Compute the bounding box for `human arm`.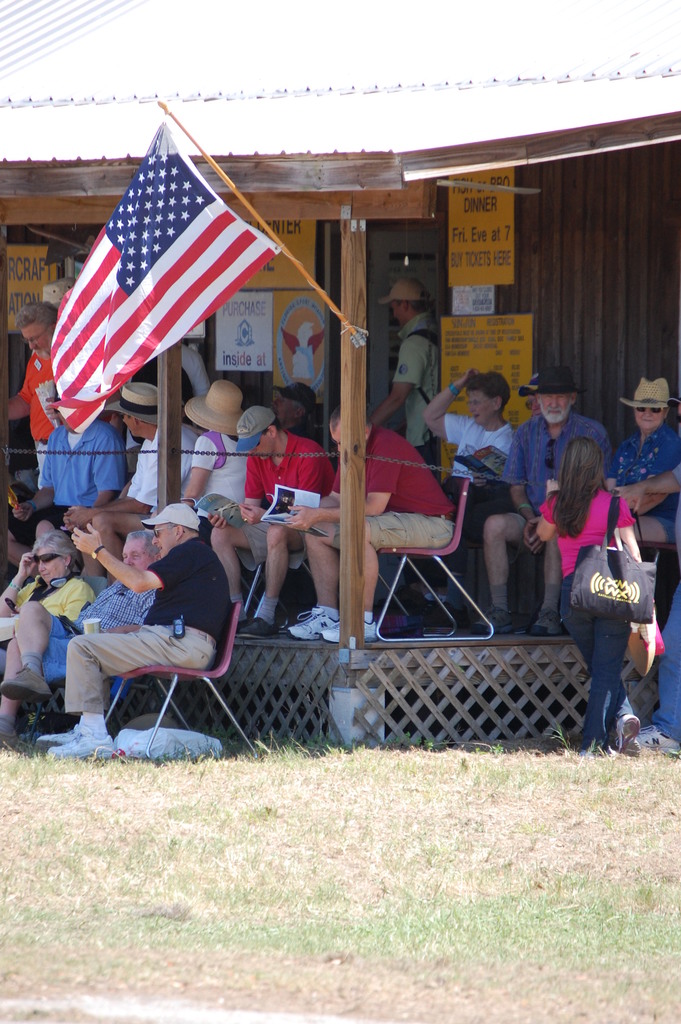
x1=0, y1=356, x2=32, y2=419.
